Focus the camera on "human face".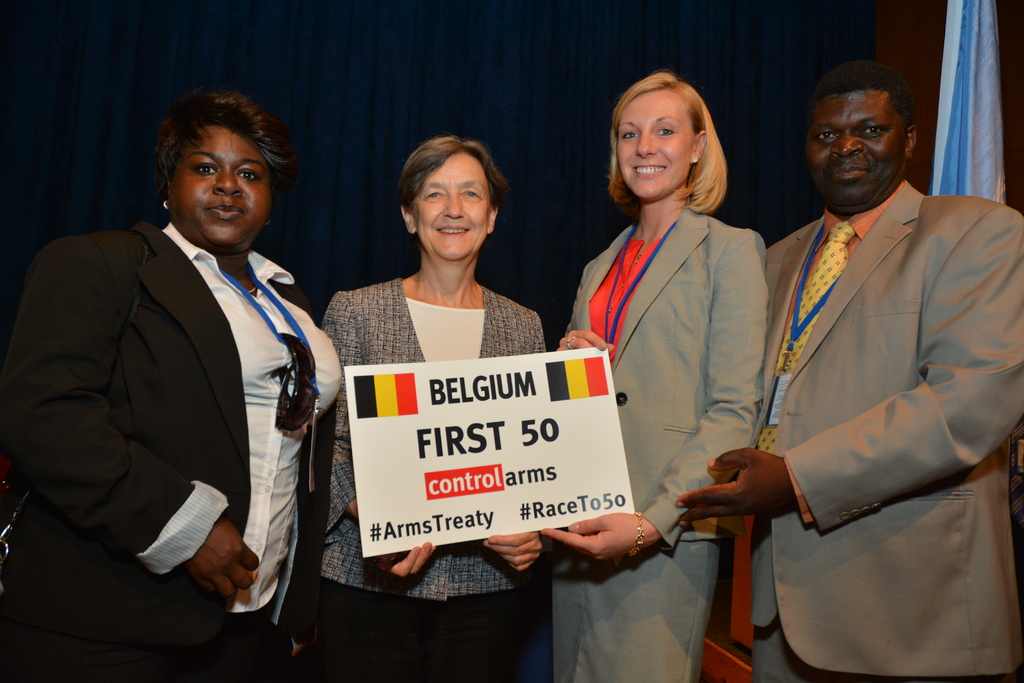
Focus region: bbox=(616, 97, 696, 202).
